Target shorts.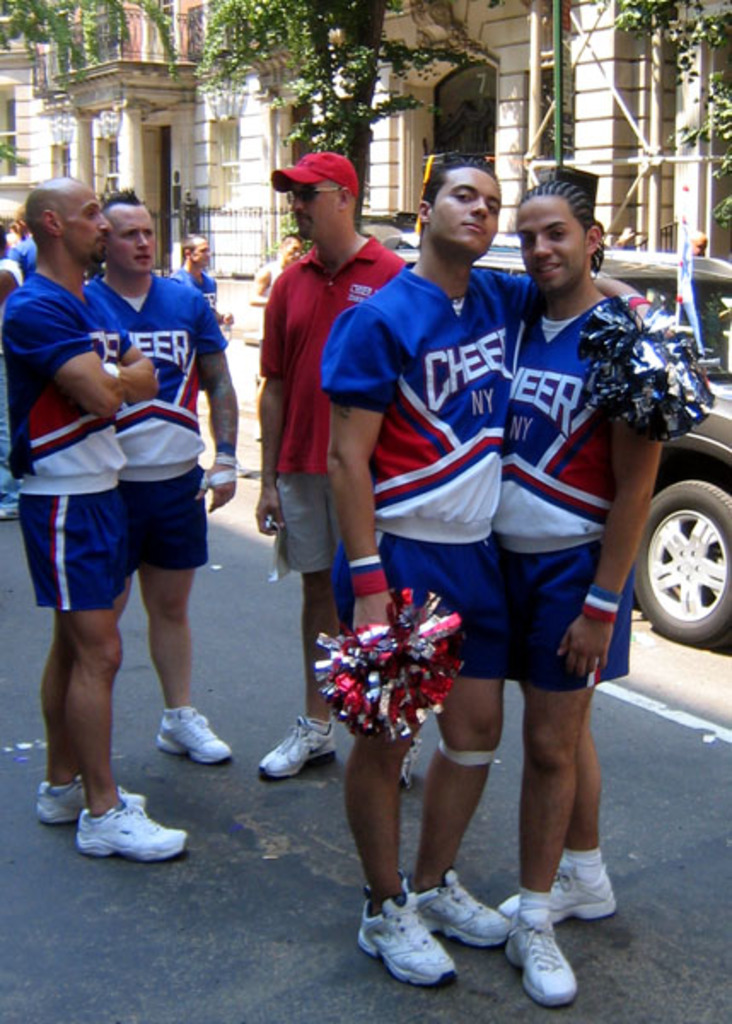
Target region: select_region(123, 461, 217, 580).
